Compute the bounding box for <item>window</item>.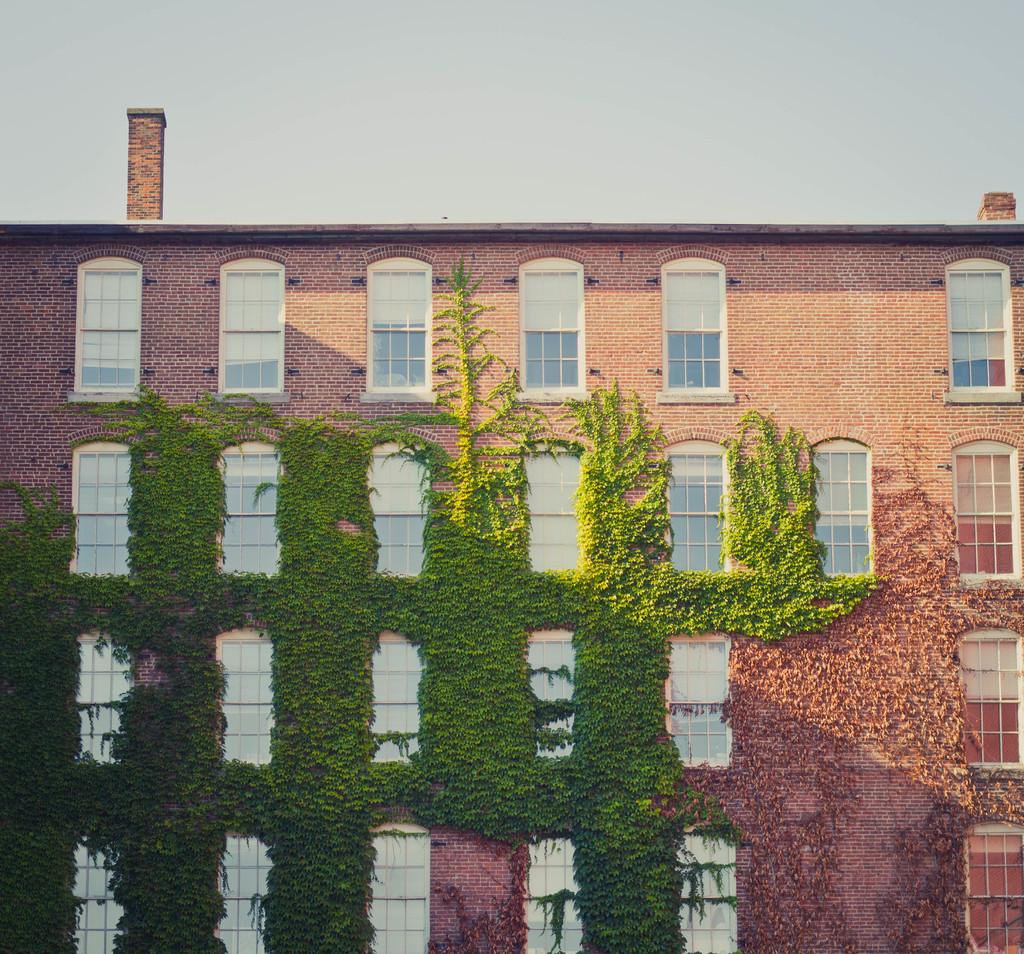
box=[488, 620, 570, 767].
